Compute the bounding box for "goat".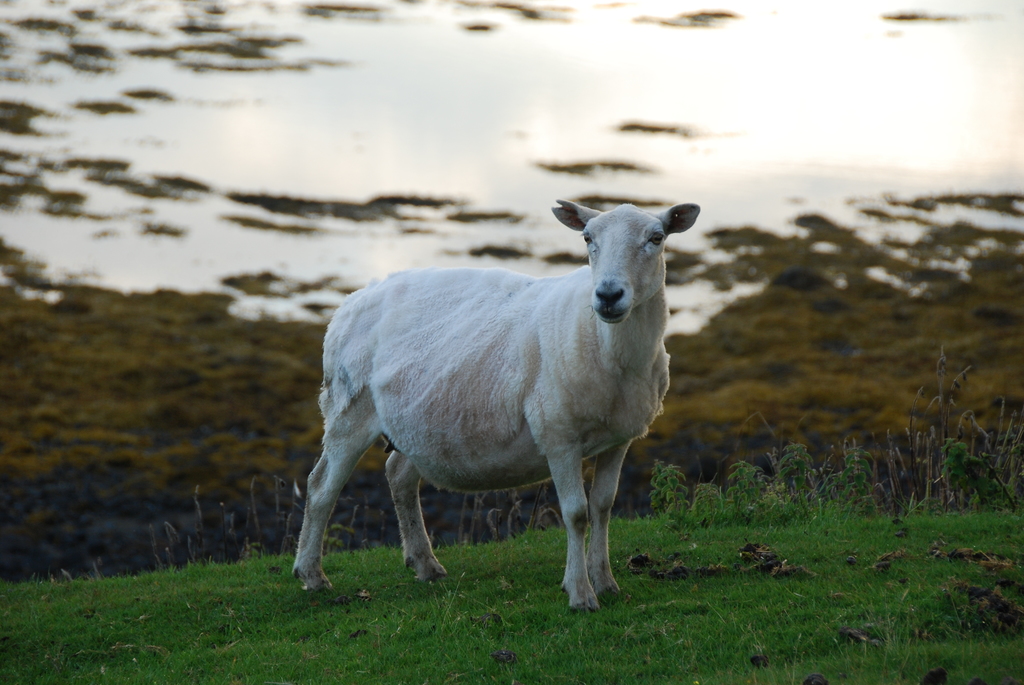
260/196/692/629.
